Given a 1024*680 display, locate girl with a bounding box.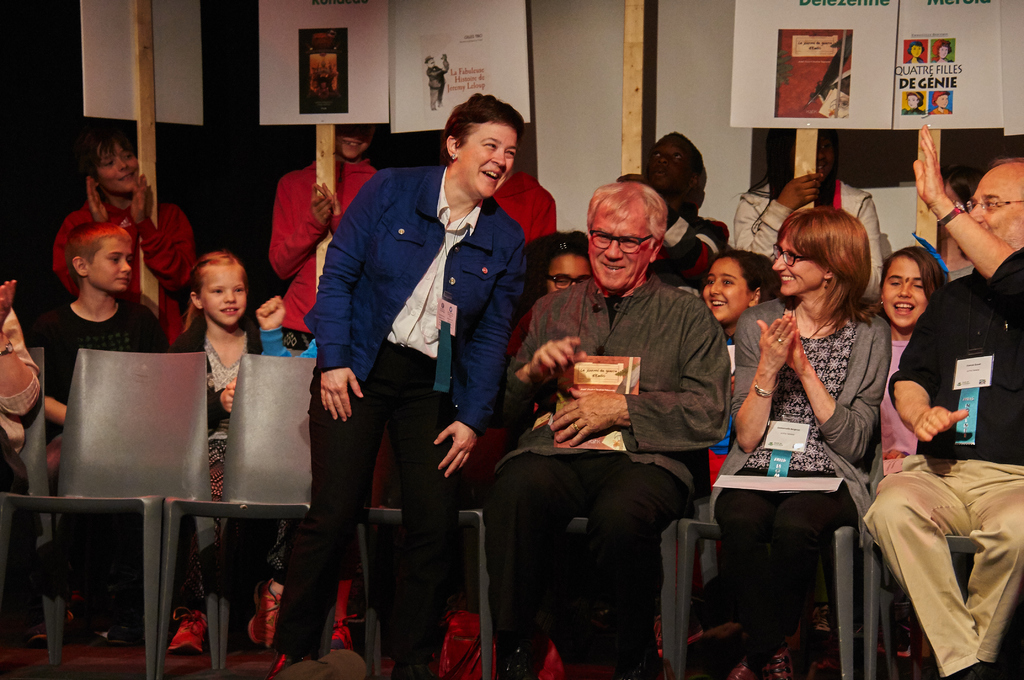
Located: 737,128,884,295.
